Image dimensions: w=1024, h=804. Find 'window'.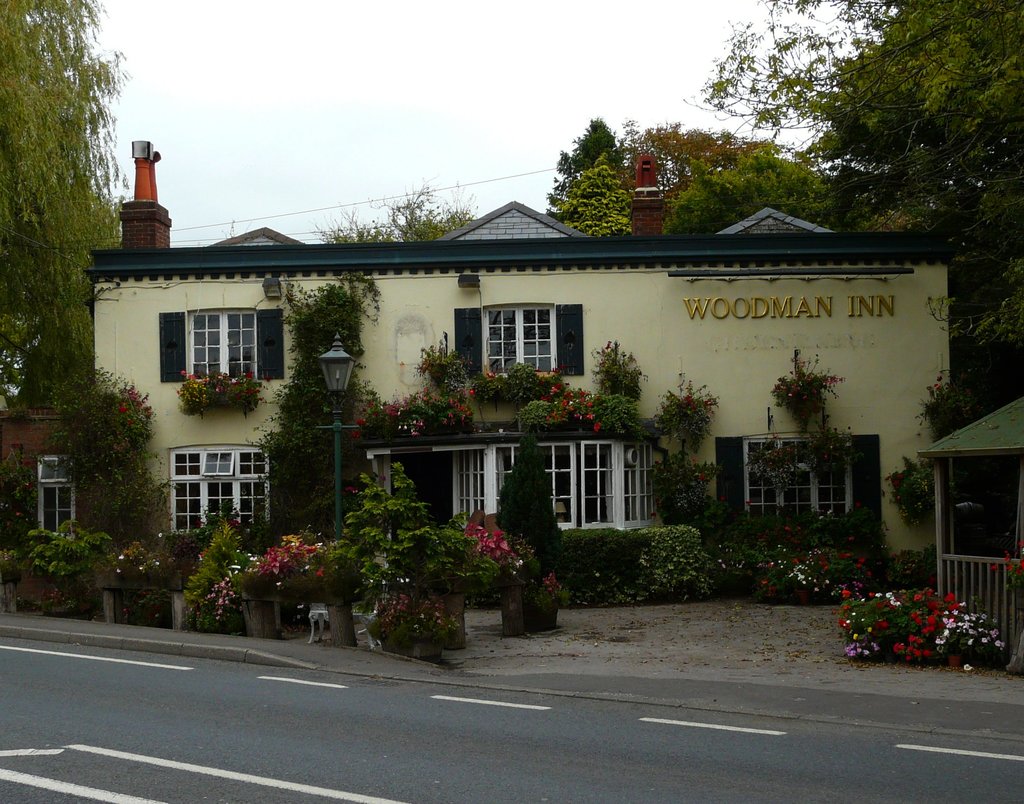
l=157, t=308, r=286, b=381.
